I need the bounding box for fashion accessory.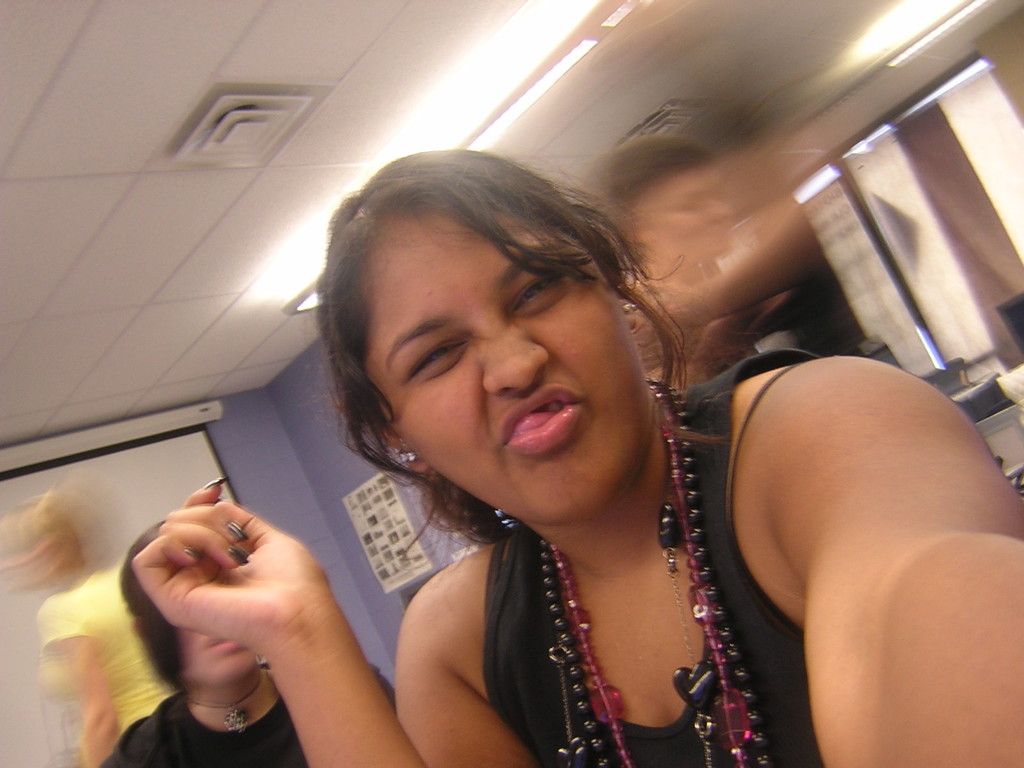
Here it is: rect(536, 372, 770, 767).
